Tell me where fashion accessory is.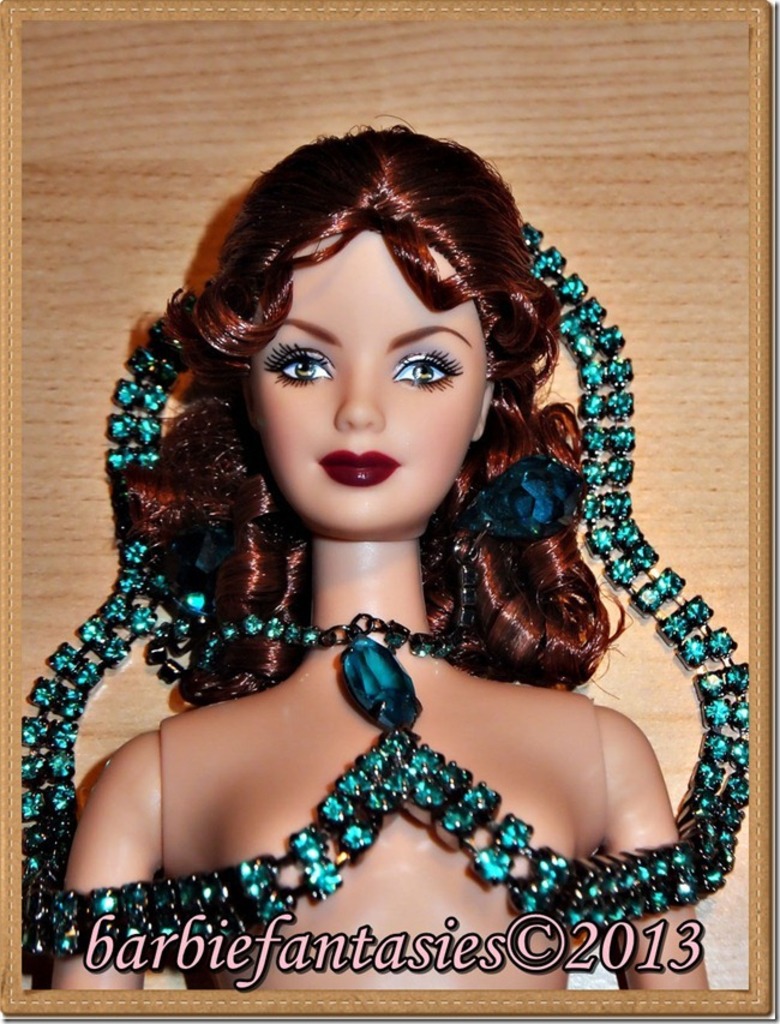
fashion accessory is at [x1=19, y1=218, x2=749, y2=954].
